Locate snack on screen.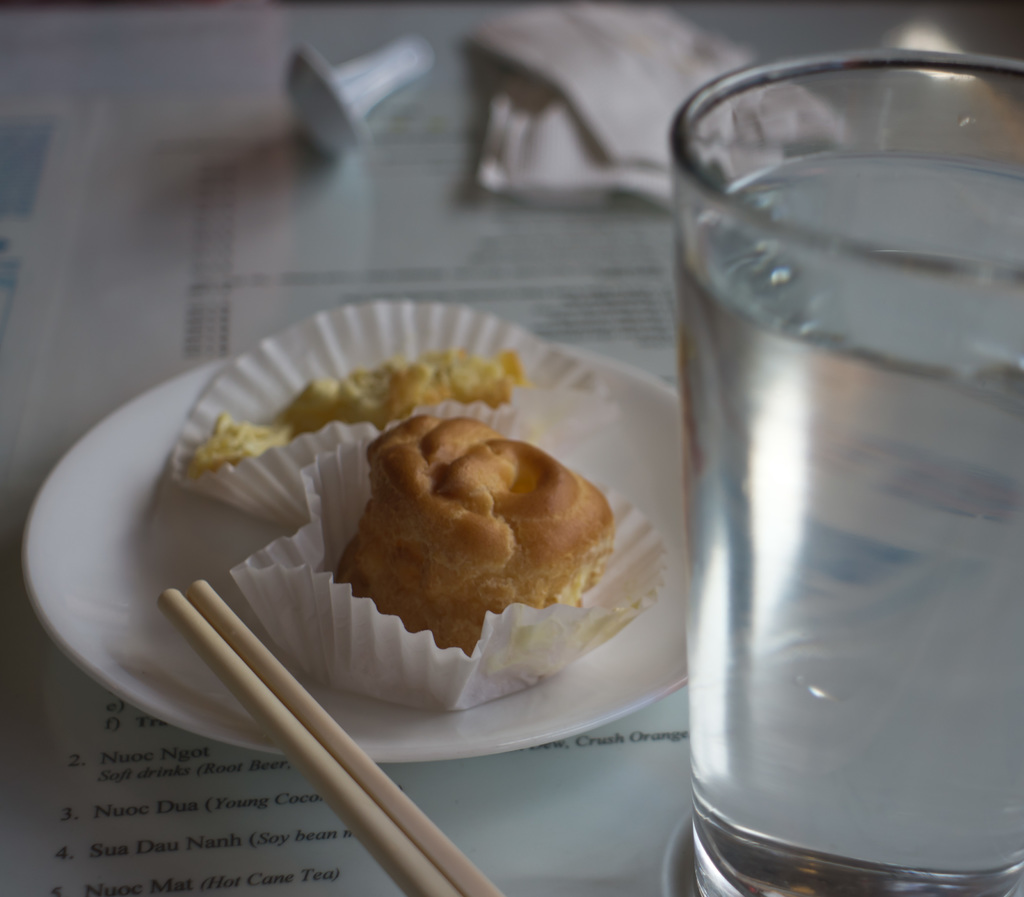
On screen at {"x1": 308, "y1": 406, "x2": 614, "y2": 645}.
